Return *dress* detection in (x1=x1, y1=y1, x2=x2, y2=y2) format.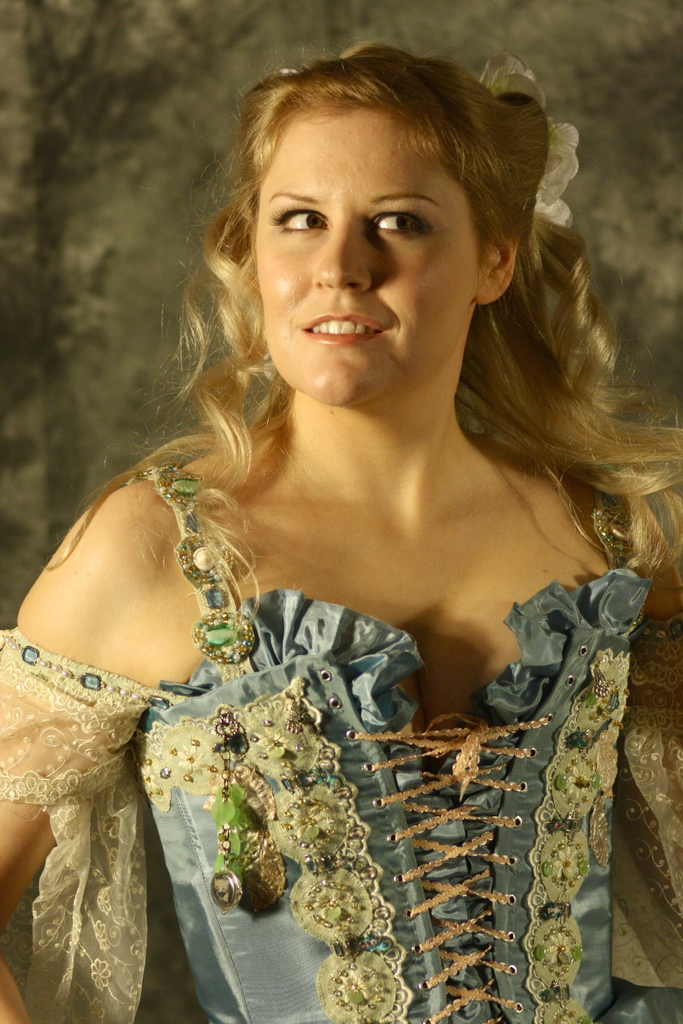
(x1=0, y1=464, x2=682, y2=1023).
